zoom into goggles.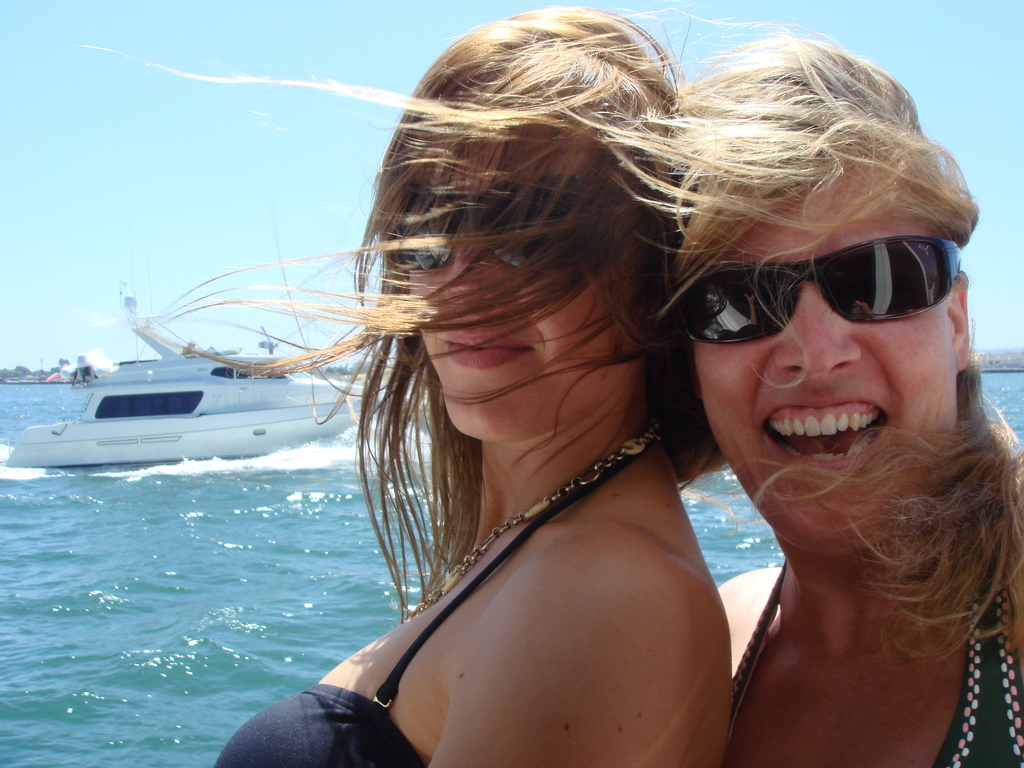
Zoom target: [left=664, top=224, right=963, bottom=344].
